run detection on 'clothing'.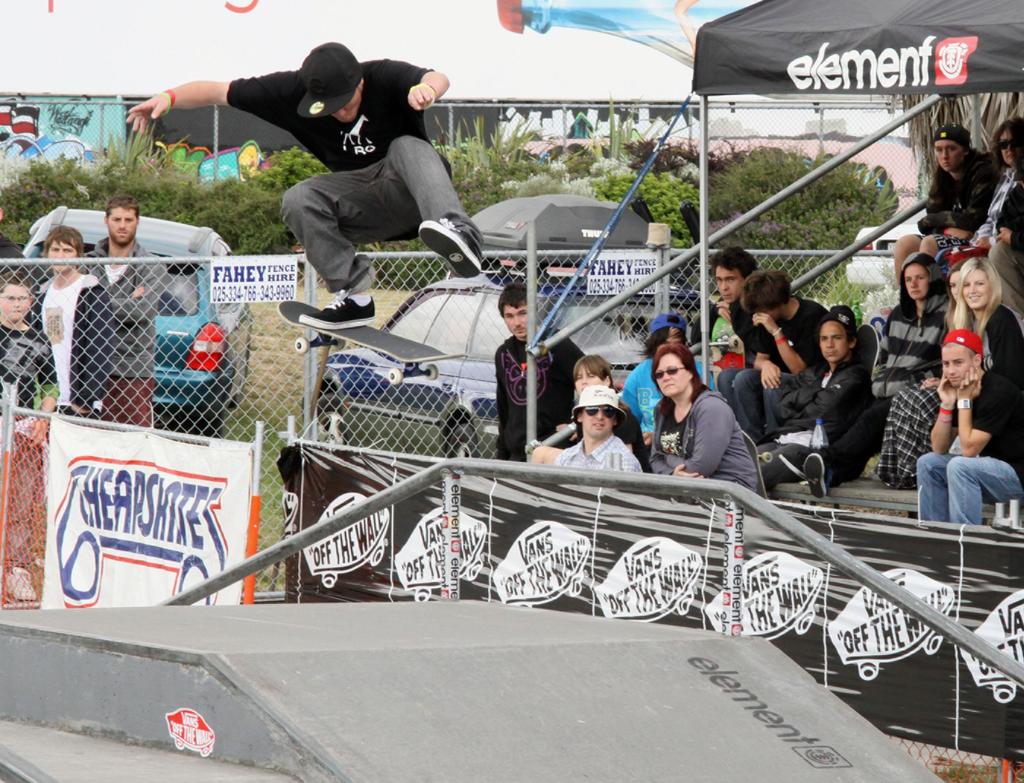
Result: locate(24, 270, 114, 413).
